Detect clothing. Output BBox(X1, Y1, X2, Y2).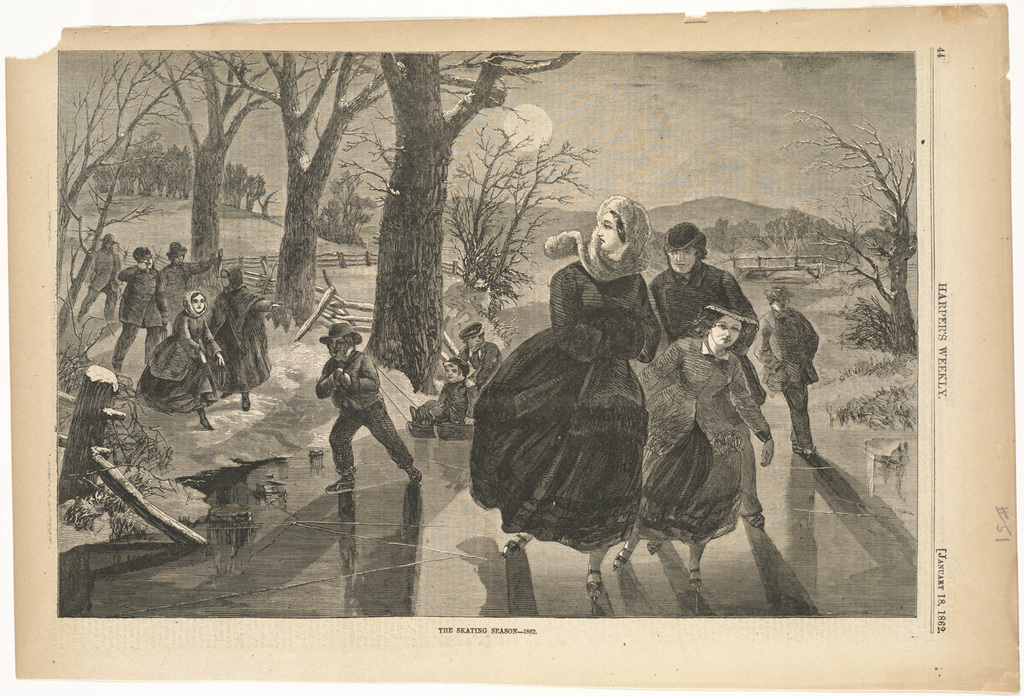
BBox(634, 336, 771, 553).
